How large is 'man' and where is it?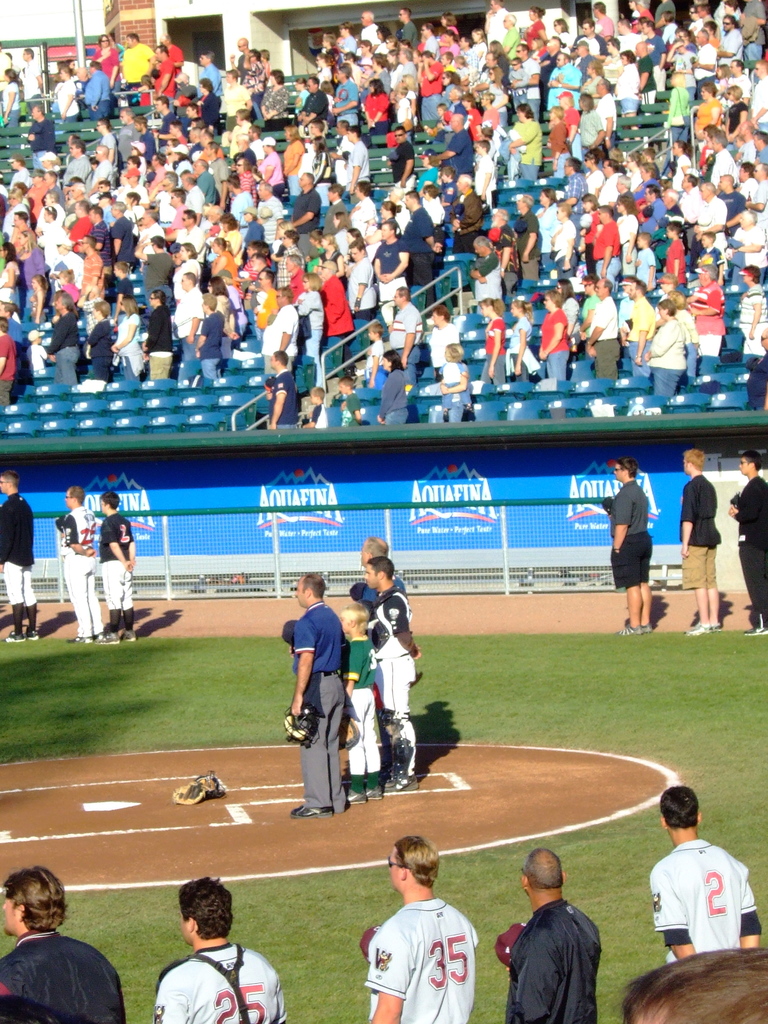
Bounding box: box=[167, 186, 193, 227].
